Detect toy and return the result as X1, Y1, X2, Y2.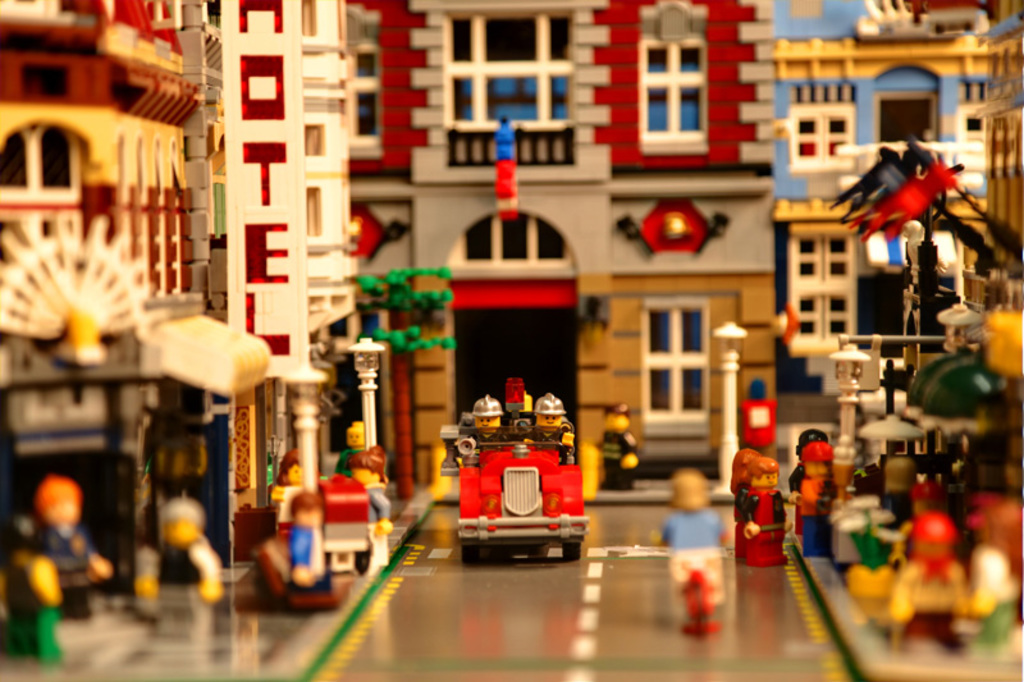
785, 430, 826, 507.
